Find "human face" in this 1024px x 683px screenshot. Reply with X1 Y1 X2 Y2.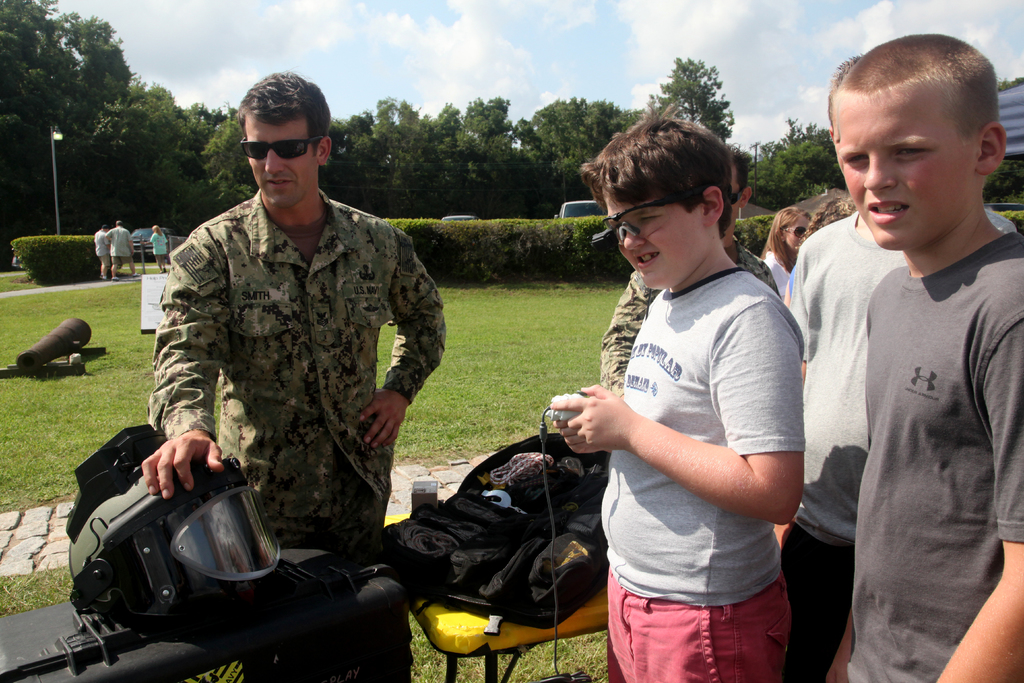
832 86 977 253.
